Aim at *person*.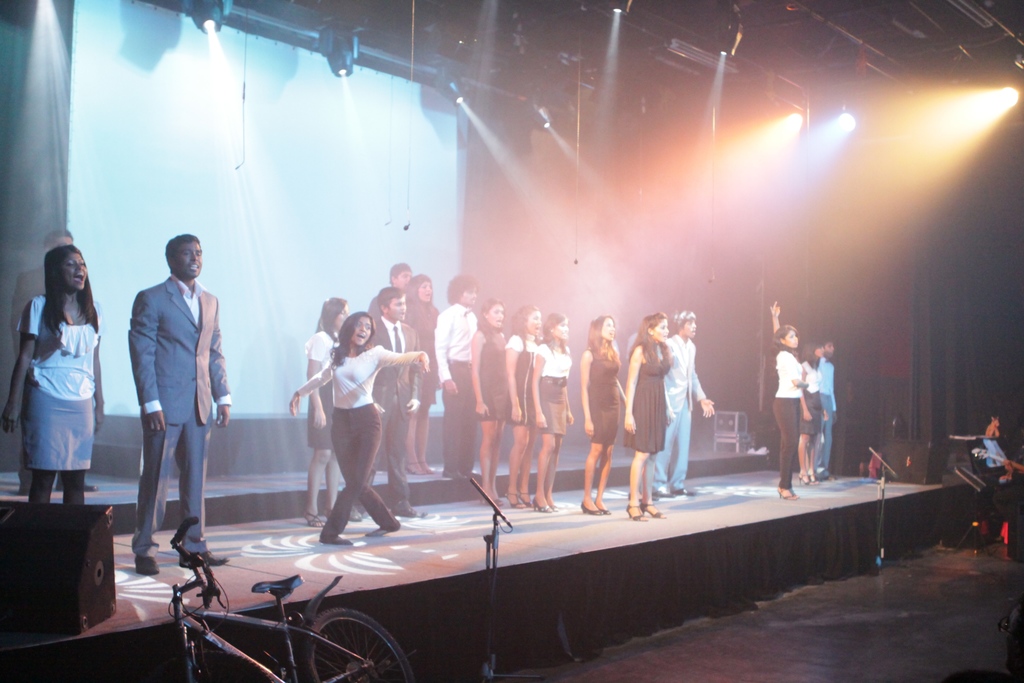
Aimed at 771 301 812 501.
